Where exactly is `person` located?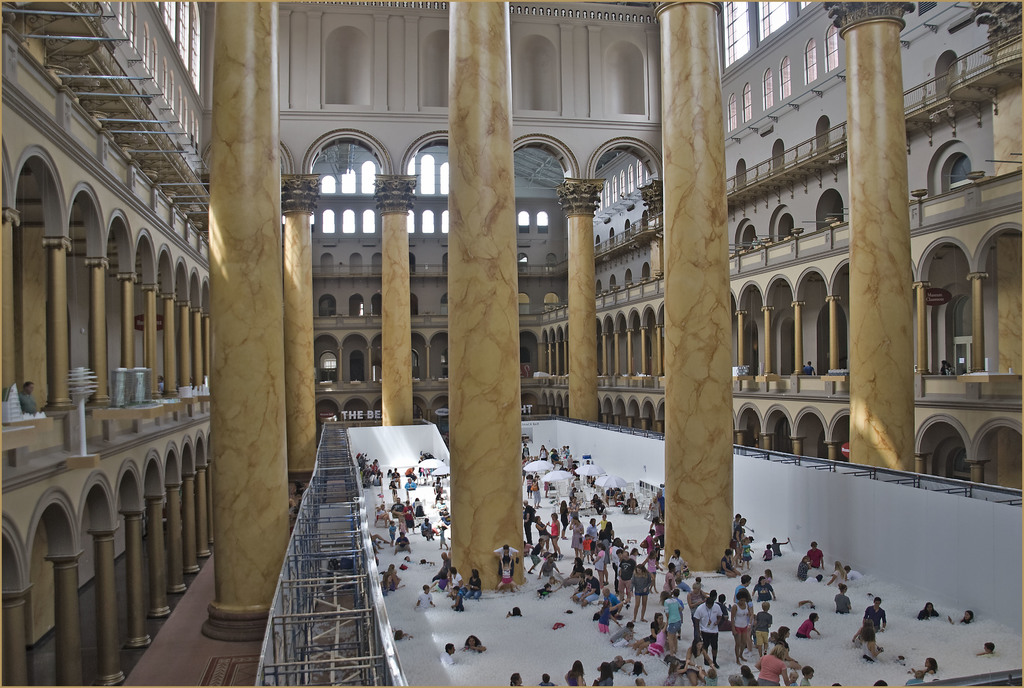
Its bounding box is [488, 541, 517, 568].
